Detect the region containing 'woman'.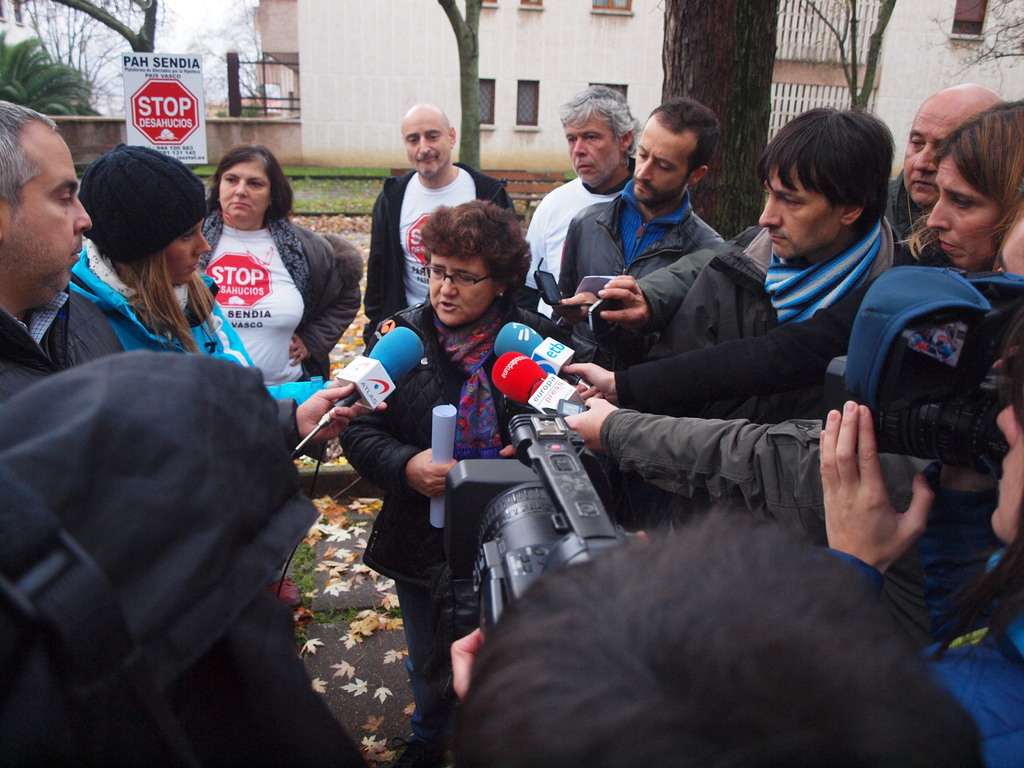
left=75, top=140, right=256, bottom=376.
